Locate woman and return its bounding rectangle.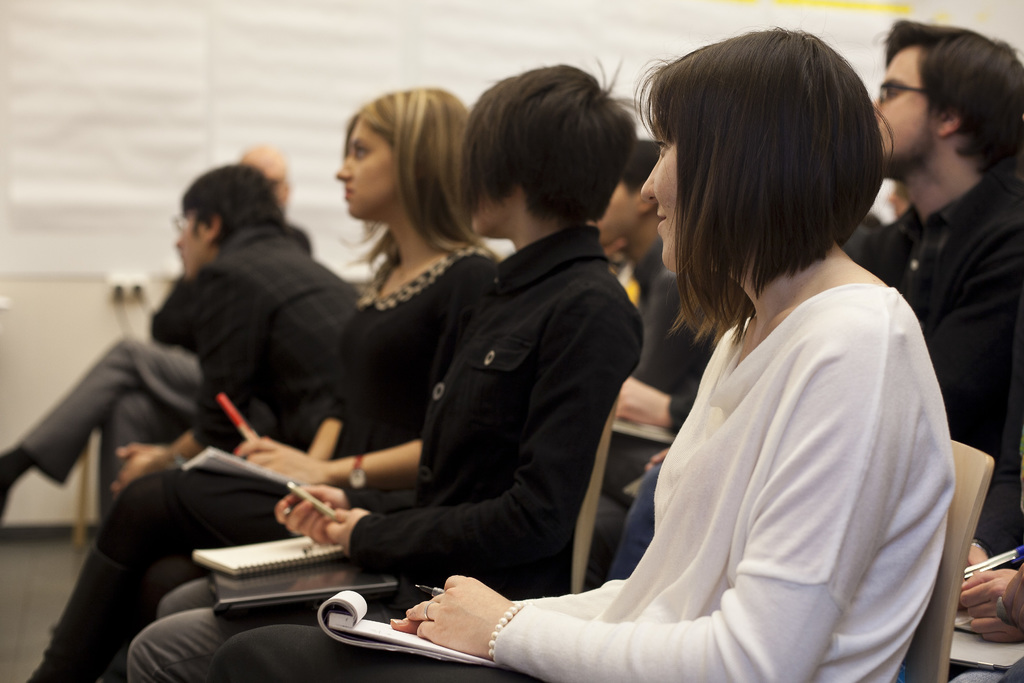
(24, 86, 510, 682).
